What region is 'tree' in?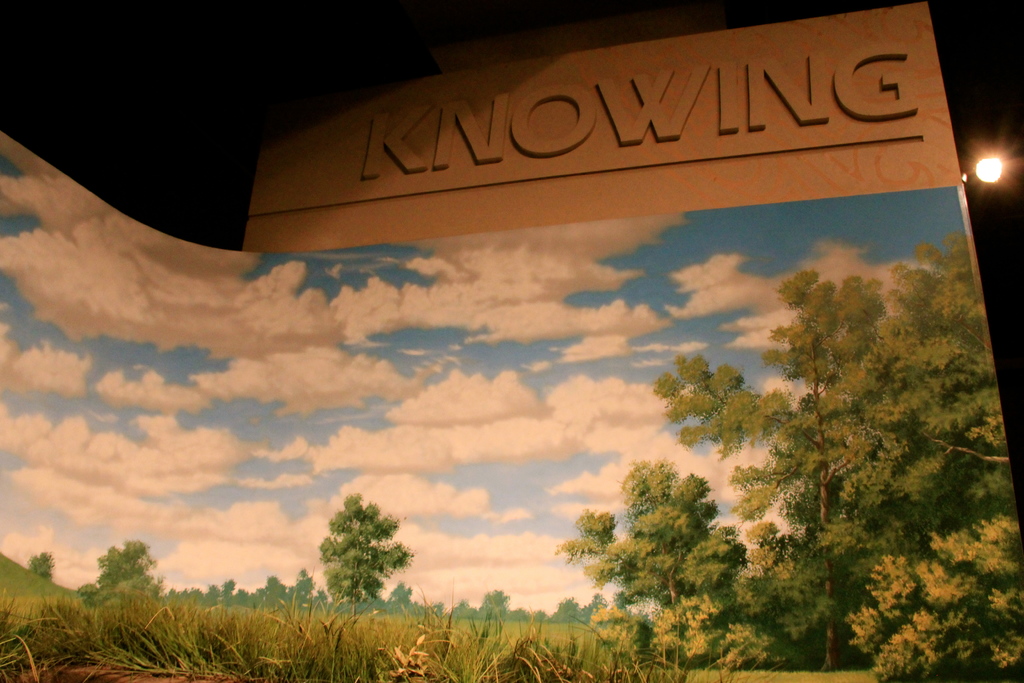
555, 457, 725, 659.
